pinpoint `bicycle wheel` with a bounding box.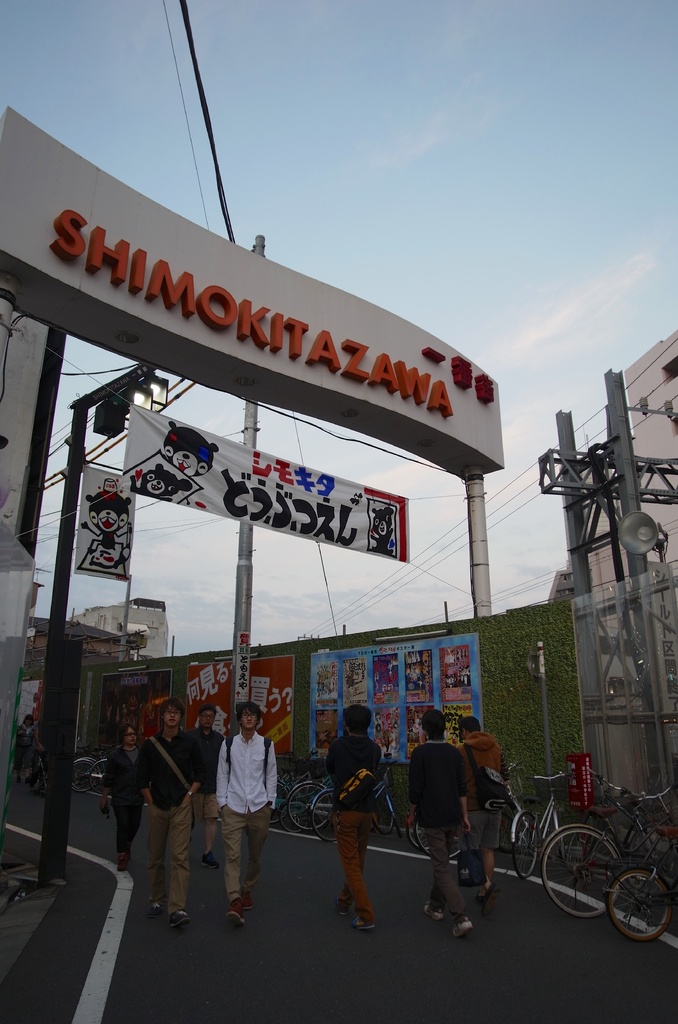
<box>69,756,101,790</box>.
